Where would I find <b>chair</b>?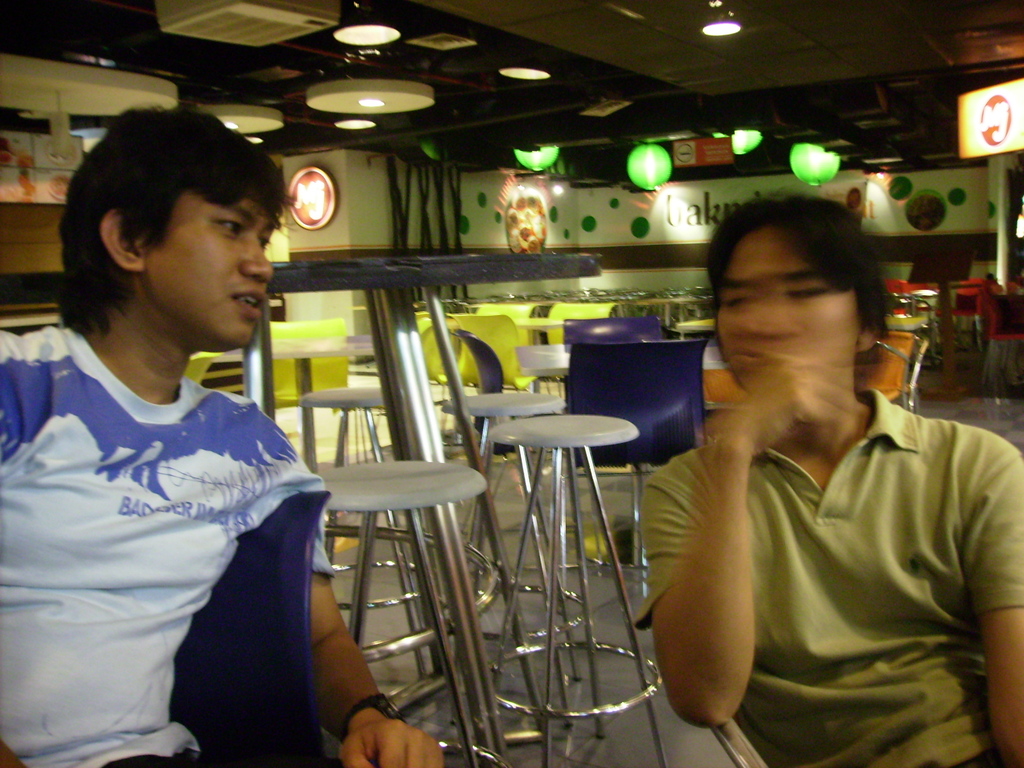
At 984:292:1023:388.
